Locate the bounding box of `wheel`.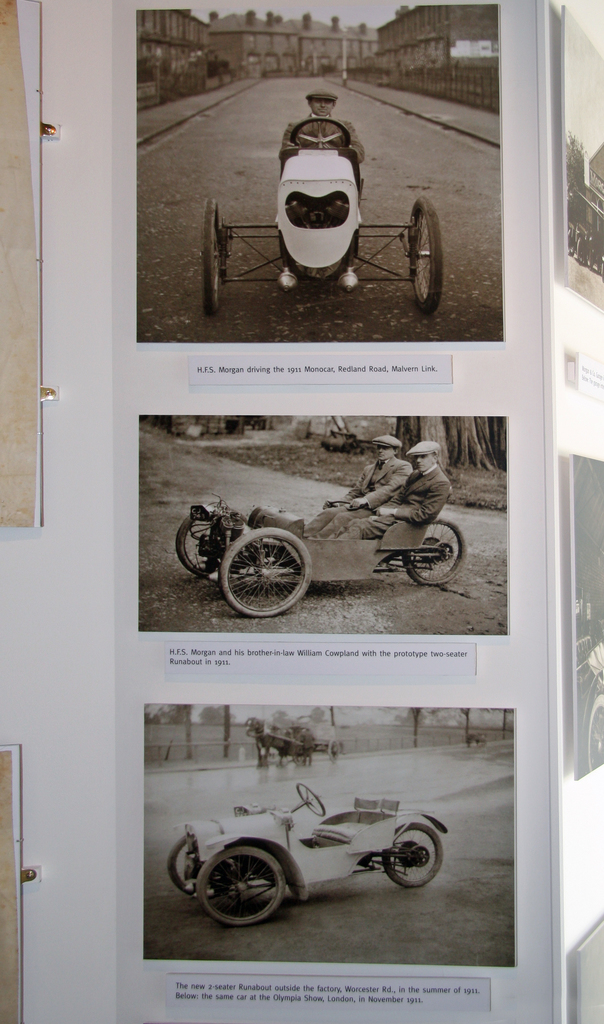
Bounding box: select_region(405, 195, 447, 309).
